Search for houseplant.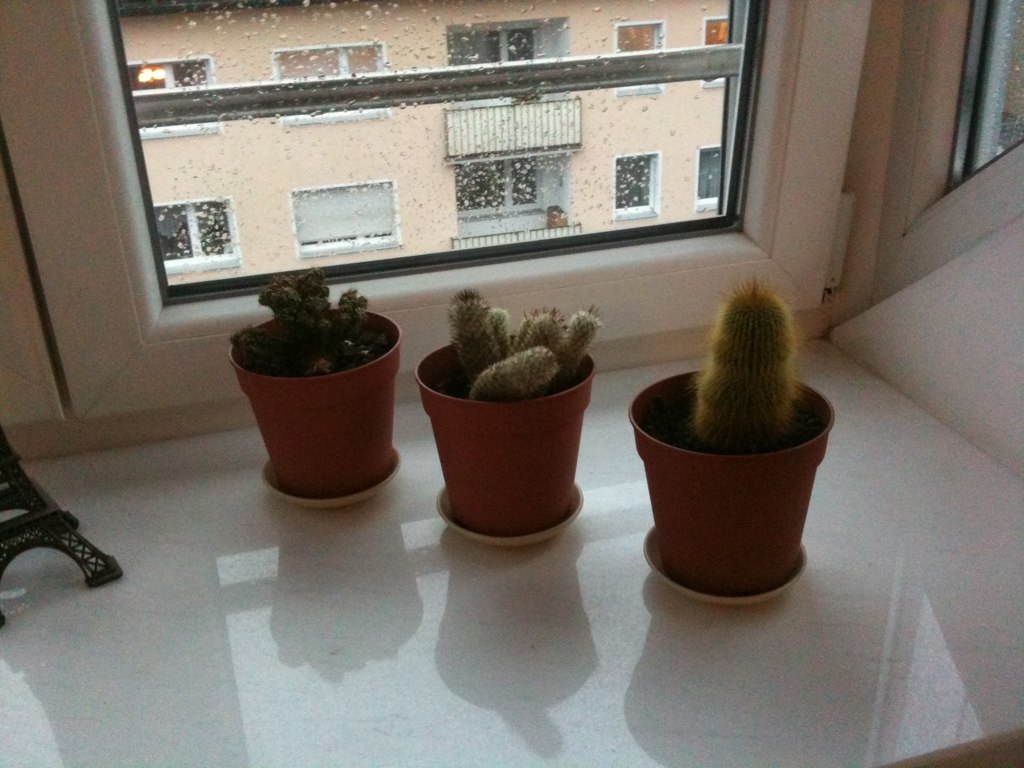
Found at locate(222, 273, 406, 515).
